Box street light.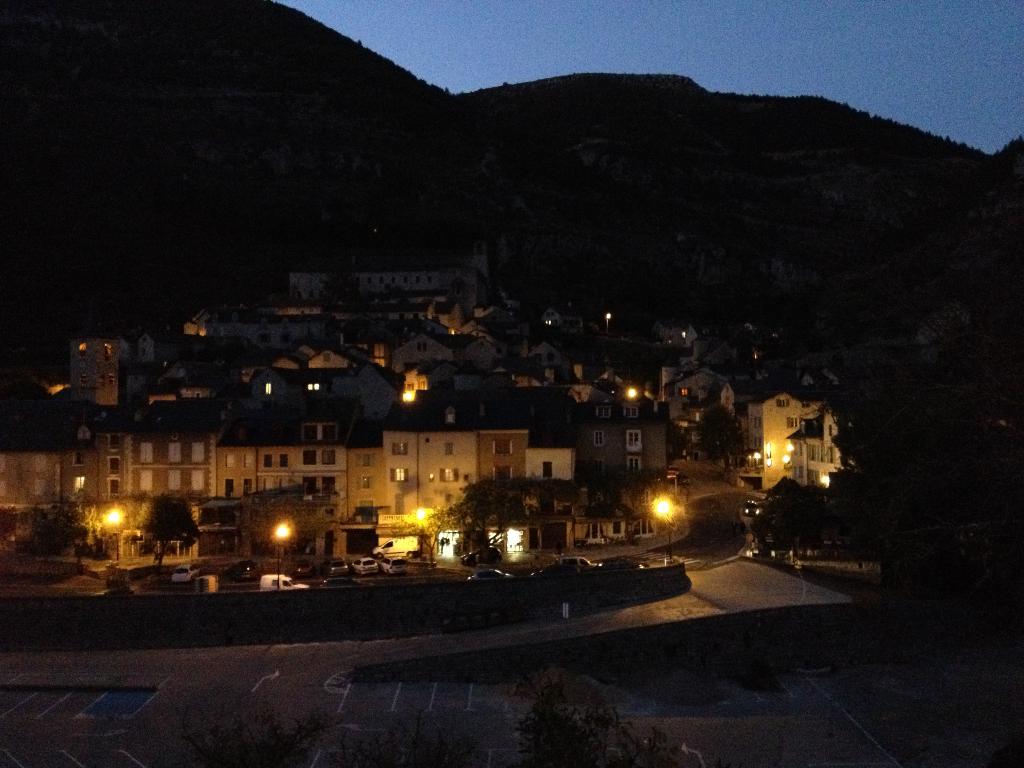
(left=273, top=518, right=294, bottom=586).
